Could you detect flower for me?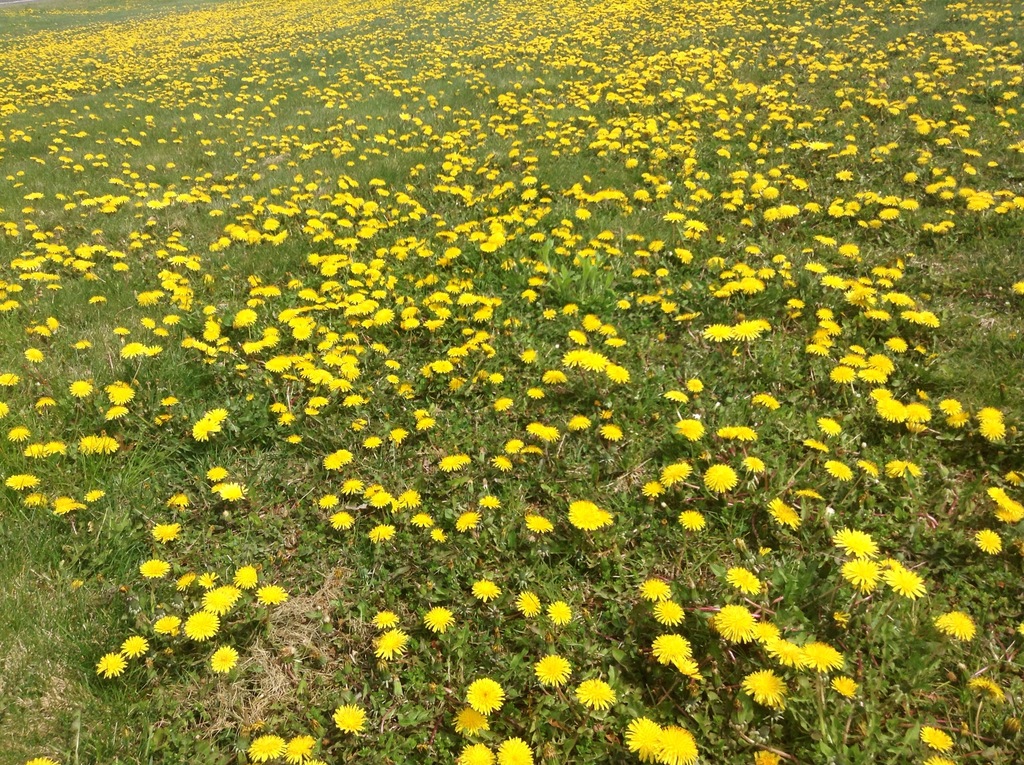
Detection result: (541, 426, 561, 442).
